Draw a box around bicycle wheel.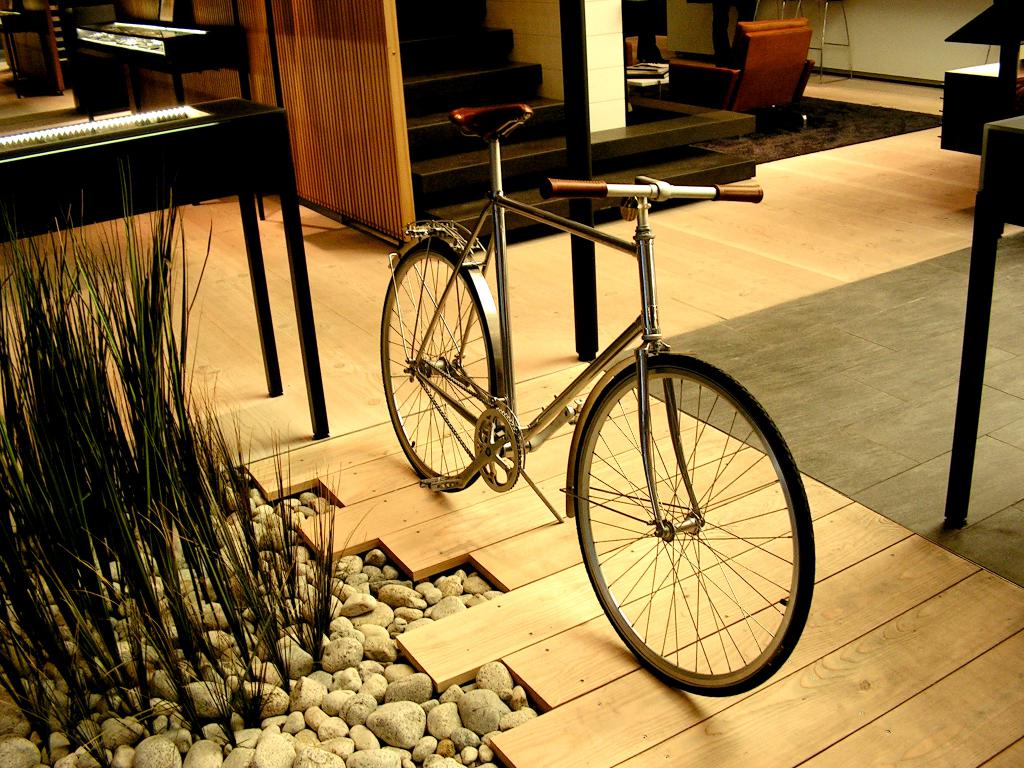
bbox=[558, 339, 817, 705].
